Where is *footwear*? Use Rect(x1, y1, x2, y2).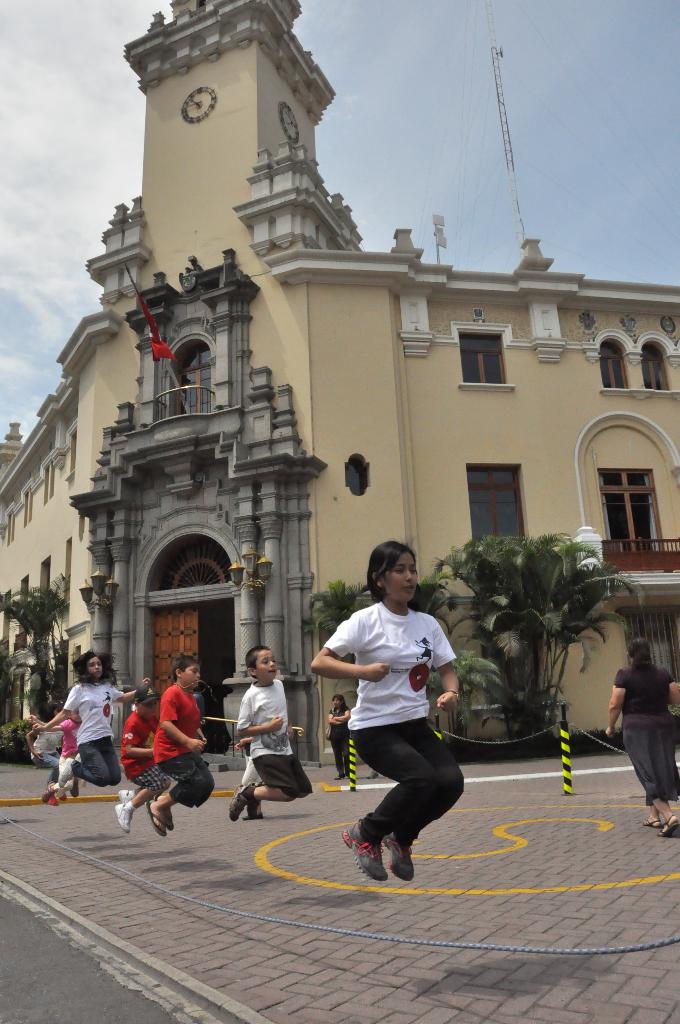
Rect(352, 824, 436, 883).
